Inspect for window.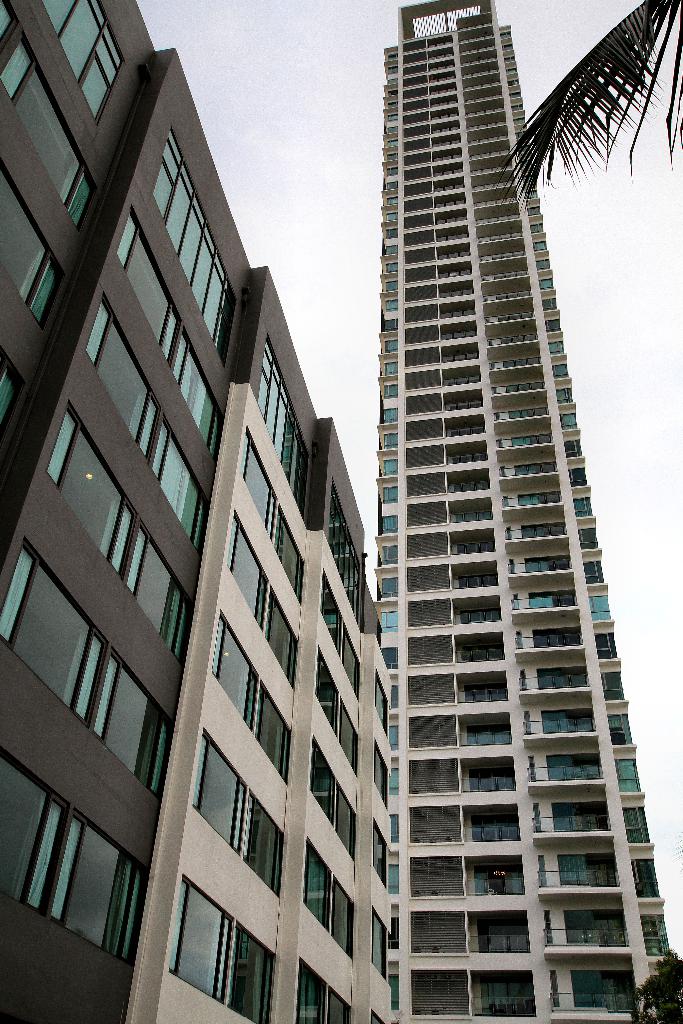
Inspection: left=544, top=707, right=595, bottom=733.
